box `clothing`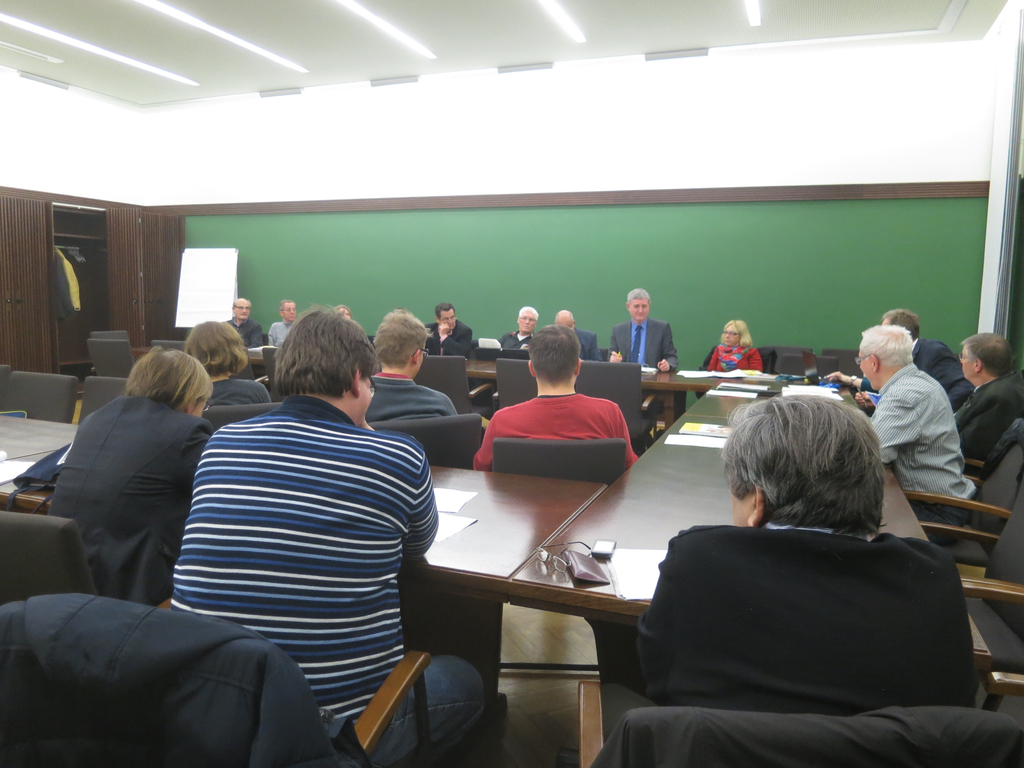
{"left": 607, "top": 318, "right": 676, "bottom": 375}
